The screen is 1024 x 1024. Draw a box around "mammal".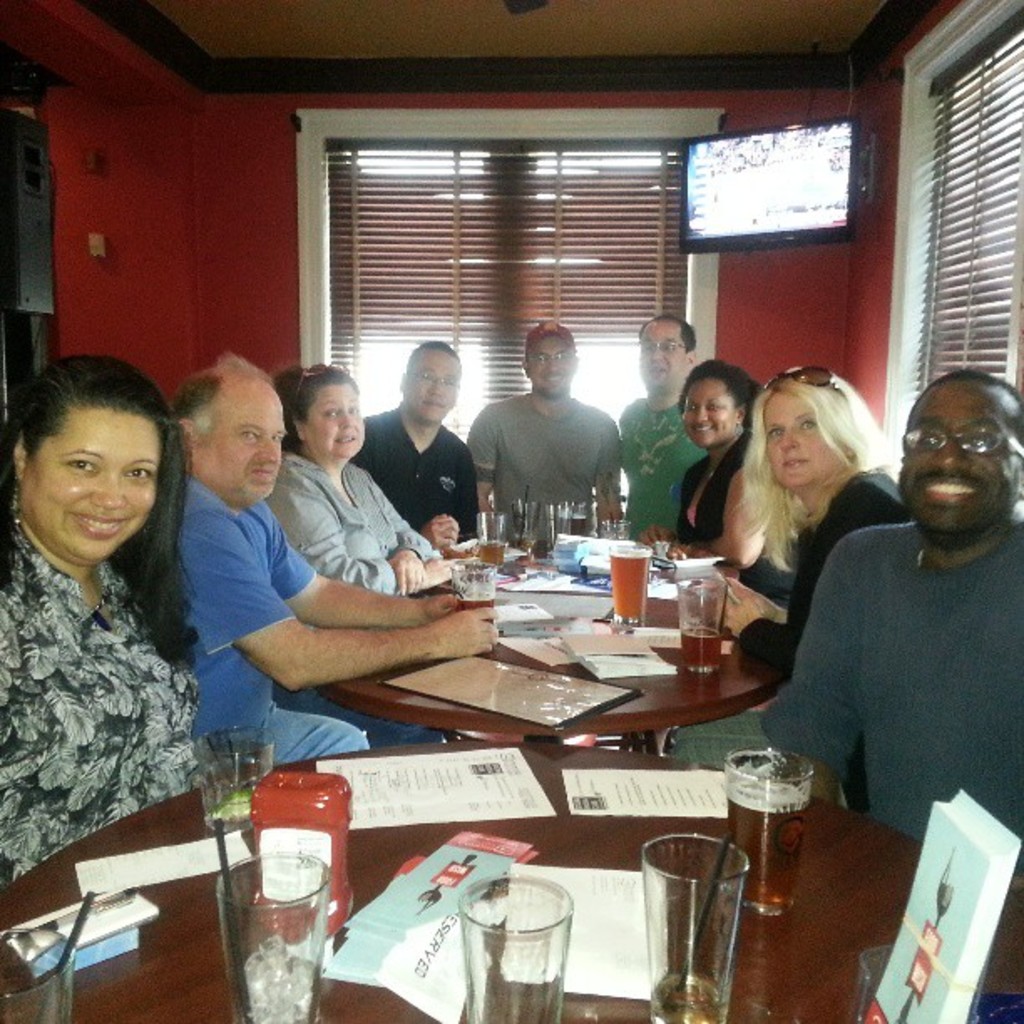
(x1=733, y1=358, x2=914, y2=684).
